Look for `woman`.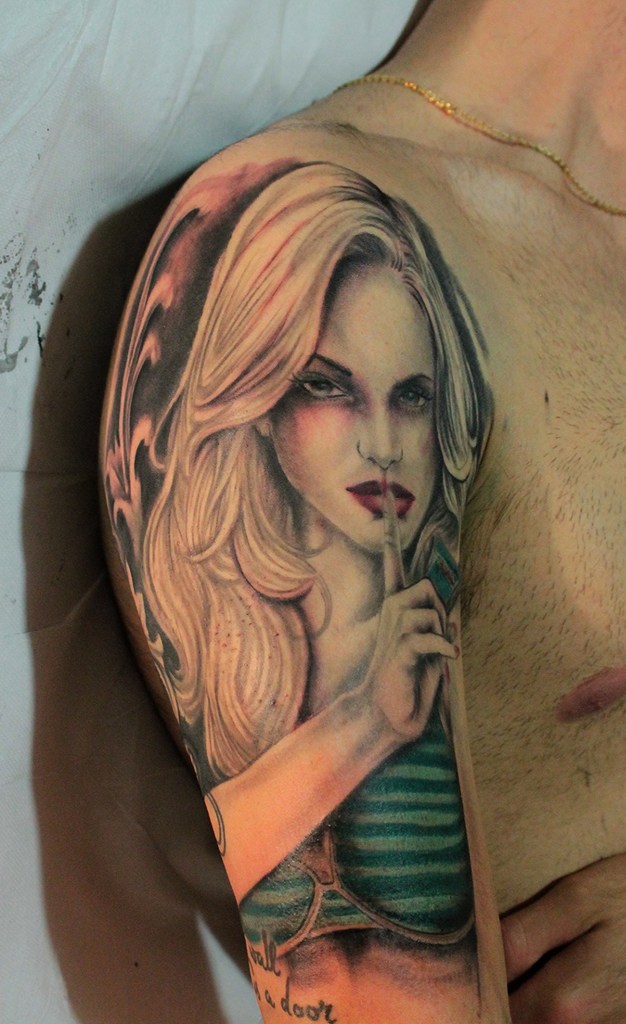
Found: (x1=69, y1=61, x2=546, y2=996).
